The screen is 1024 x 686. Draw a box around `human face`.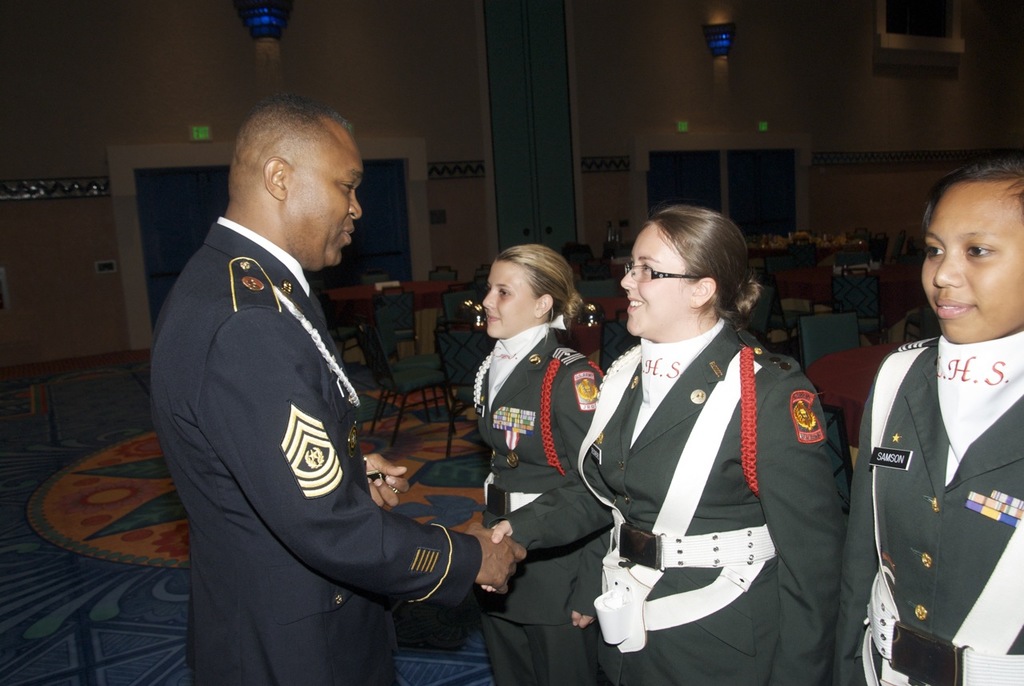
626:232:694:330.
